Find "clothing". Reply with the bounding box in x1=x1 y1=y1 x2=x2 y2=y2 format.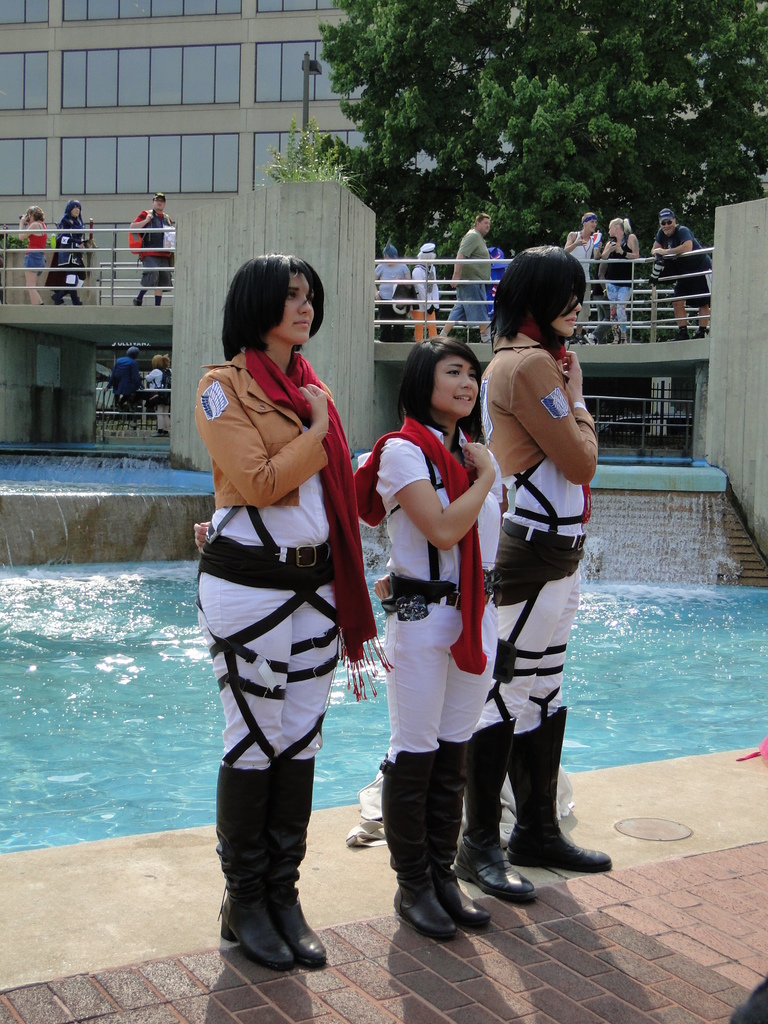
x1=453 y1=230 x2=490 y2=319.
